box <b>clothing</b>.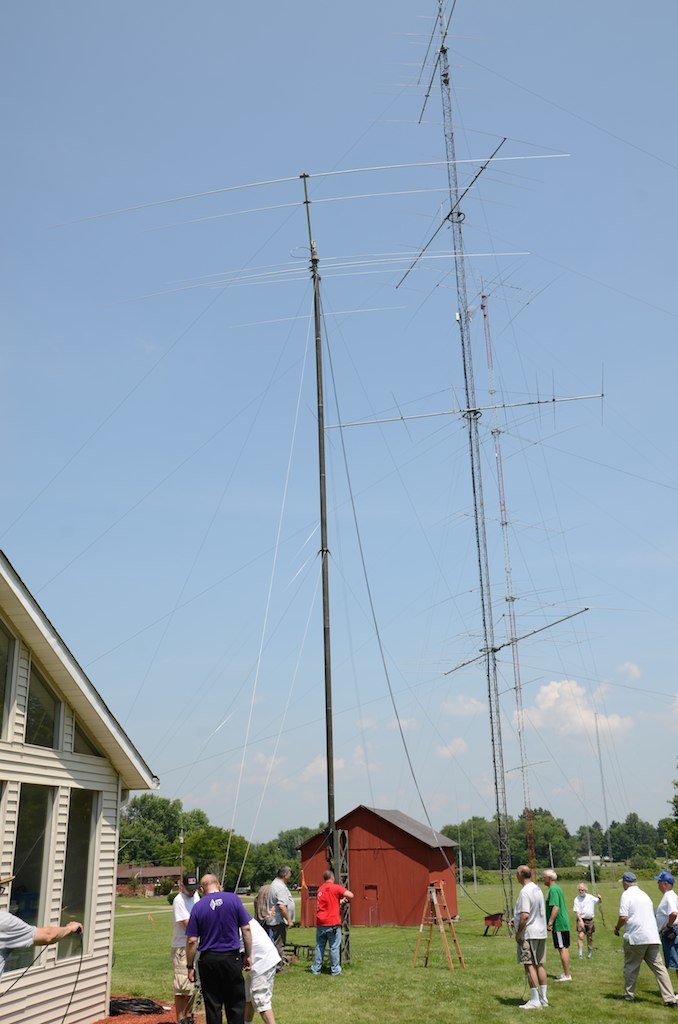
bbox=[512, 879, 551, 964].
